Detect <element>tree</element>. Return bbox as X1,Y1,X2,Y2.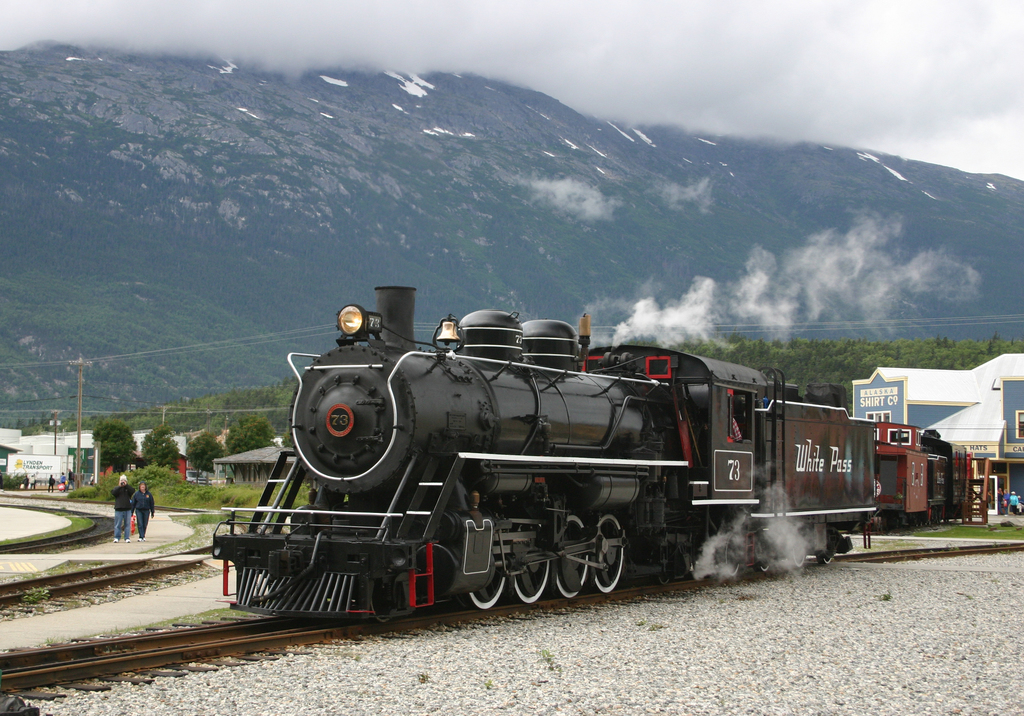
137,427,181,484.
